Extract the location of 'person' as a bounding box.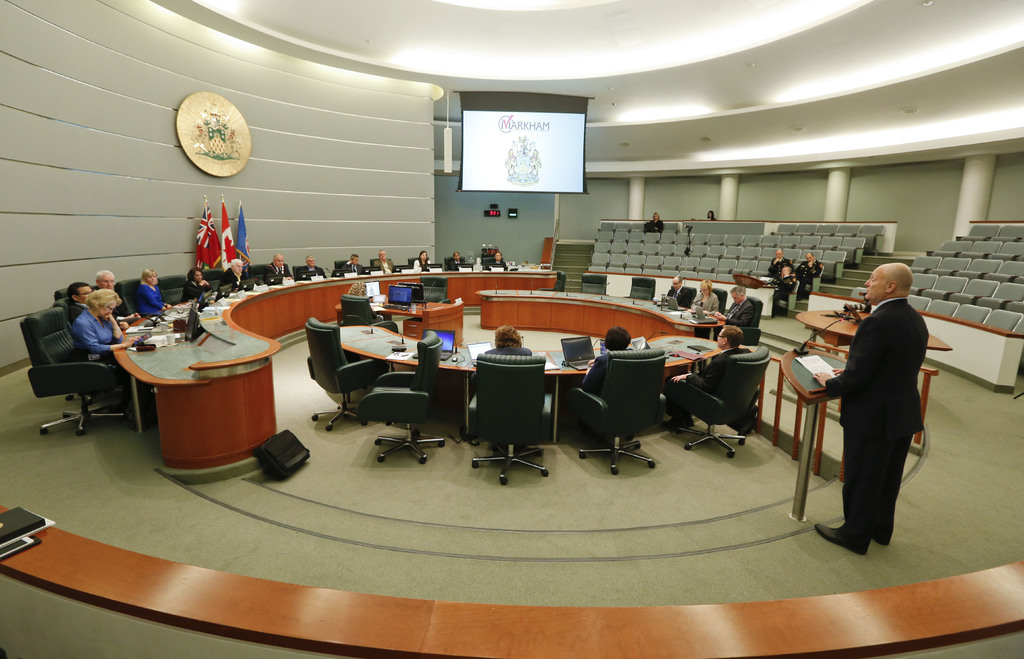
bbox=(768, 251, 787, 285).
